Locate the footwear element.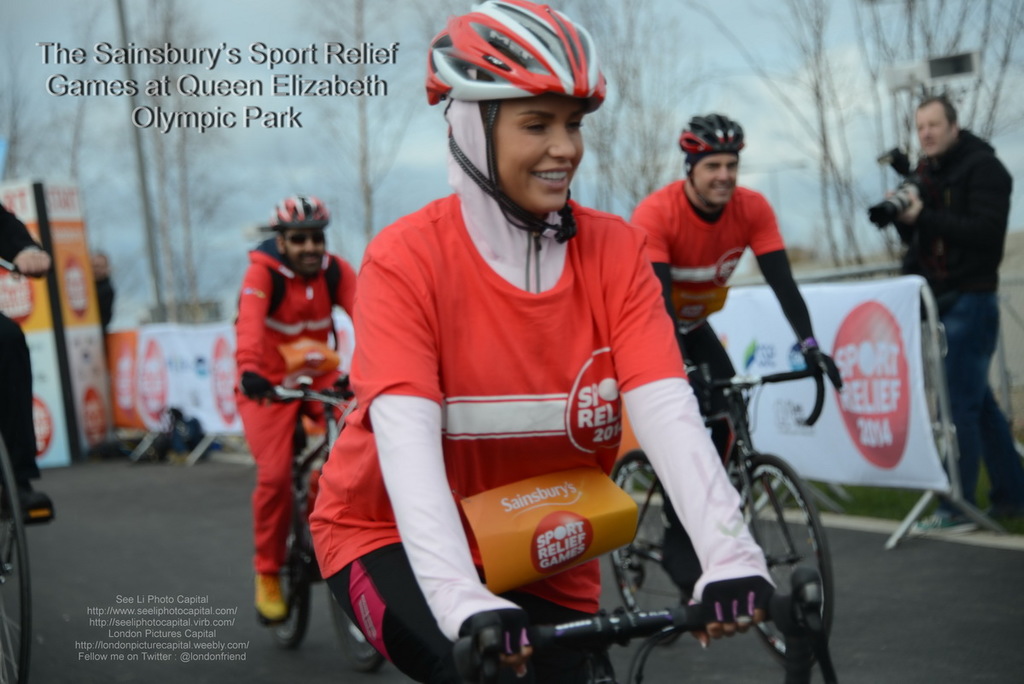
Element bbox: locate(20, 486, 59, 525).
